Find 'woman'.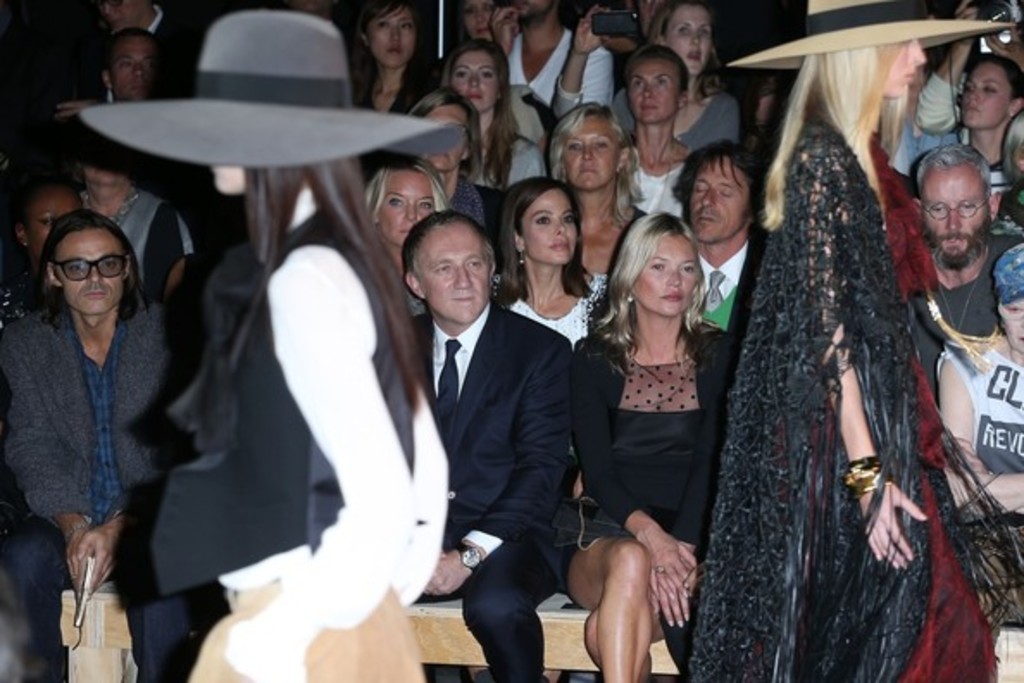
pyautogui.locateOnScreen(371, 160, 440, 324).
